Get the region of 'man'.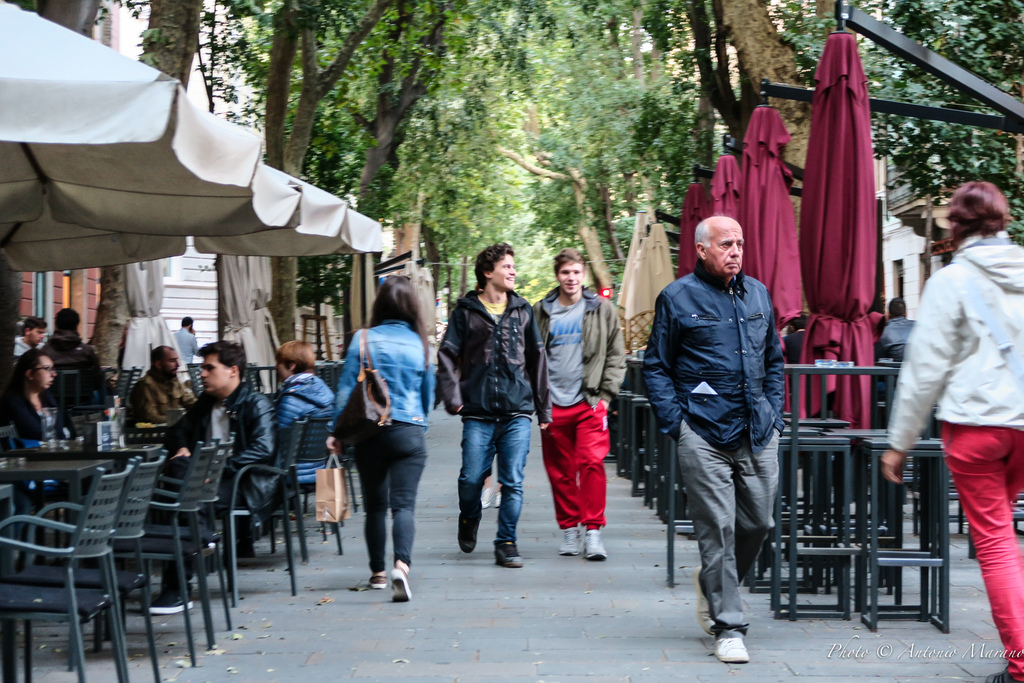
region(529, 244, 627, 561).
